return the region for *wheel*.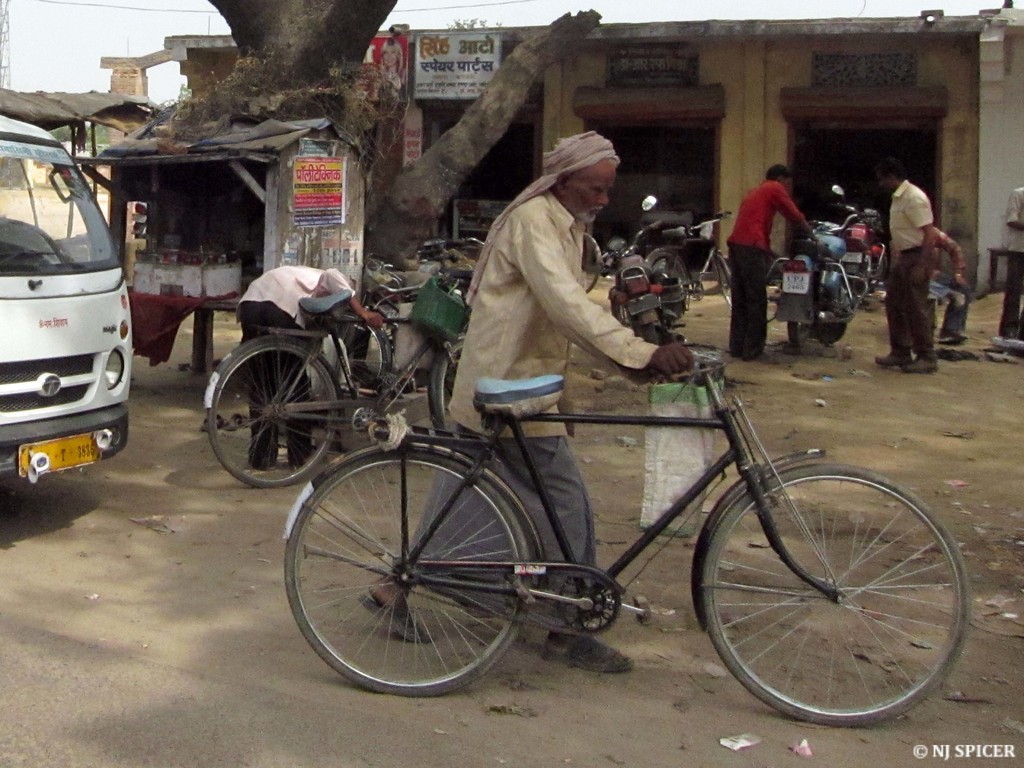
bbox(644, 244, 694, 312).
